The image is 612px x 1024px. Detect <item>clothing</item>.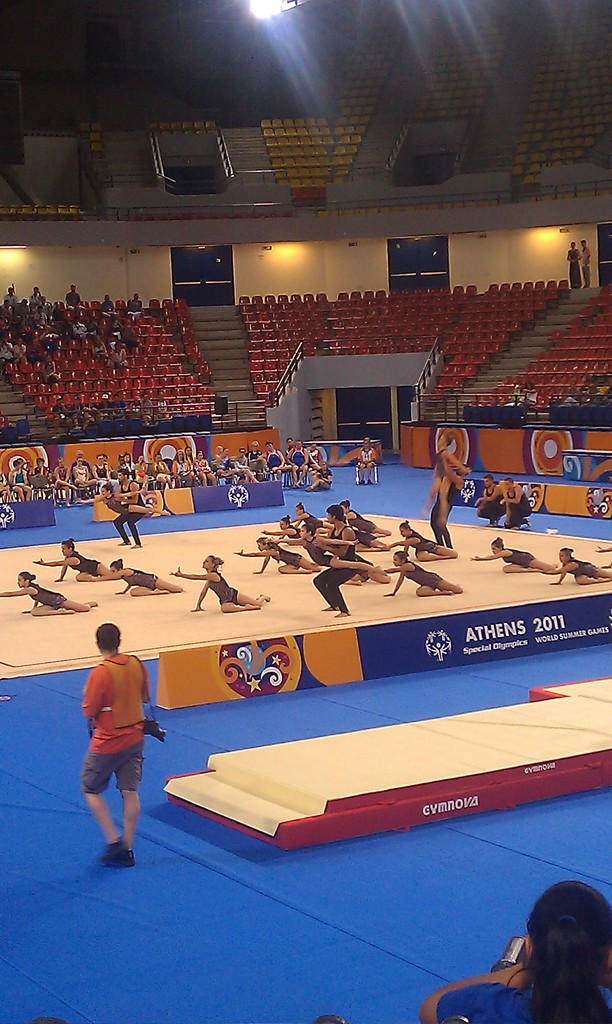
Detection: bbox=[346, 512, 380, 531].
